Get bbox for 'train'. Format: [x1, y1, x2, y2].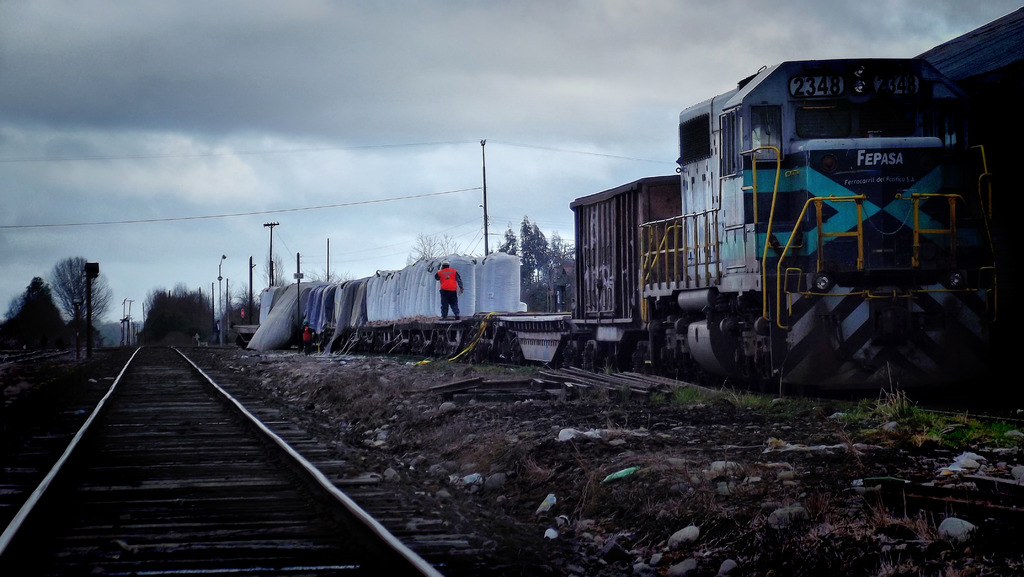
[224, 7, 1022, 419].
